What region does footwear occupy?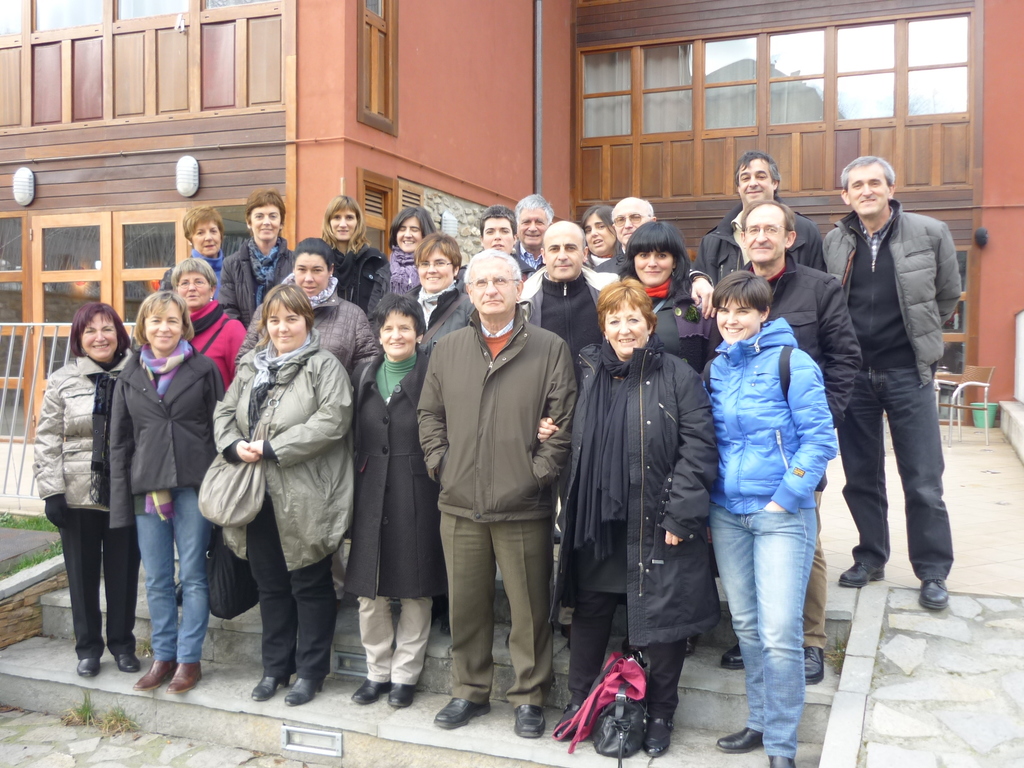
bbox(511, 703, 546, 735).
